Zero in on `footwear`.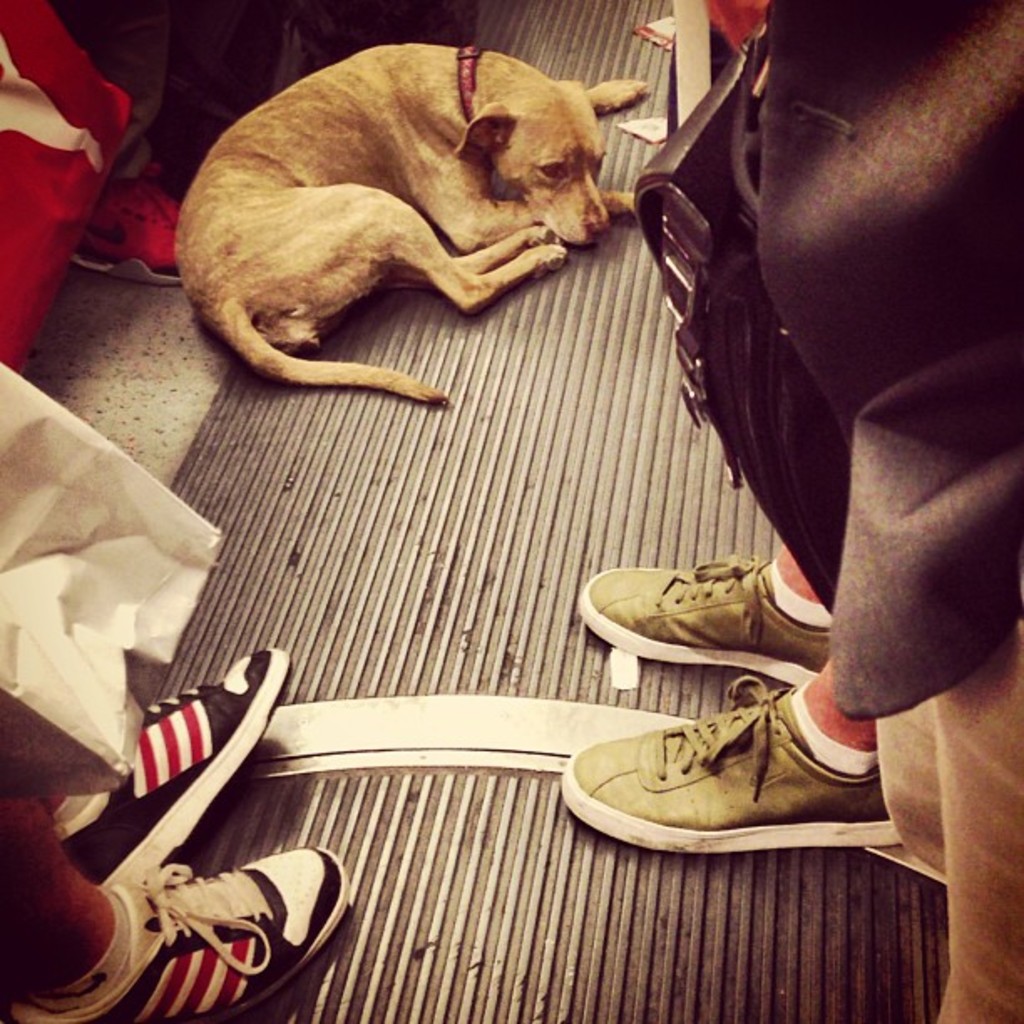
Zeroed in: <bbox>572, 550, 845, 673</bbox>.
